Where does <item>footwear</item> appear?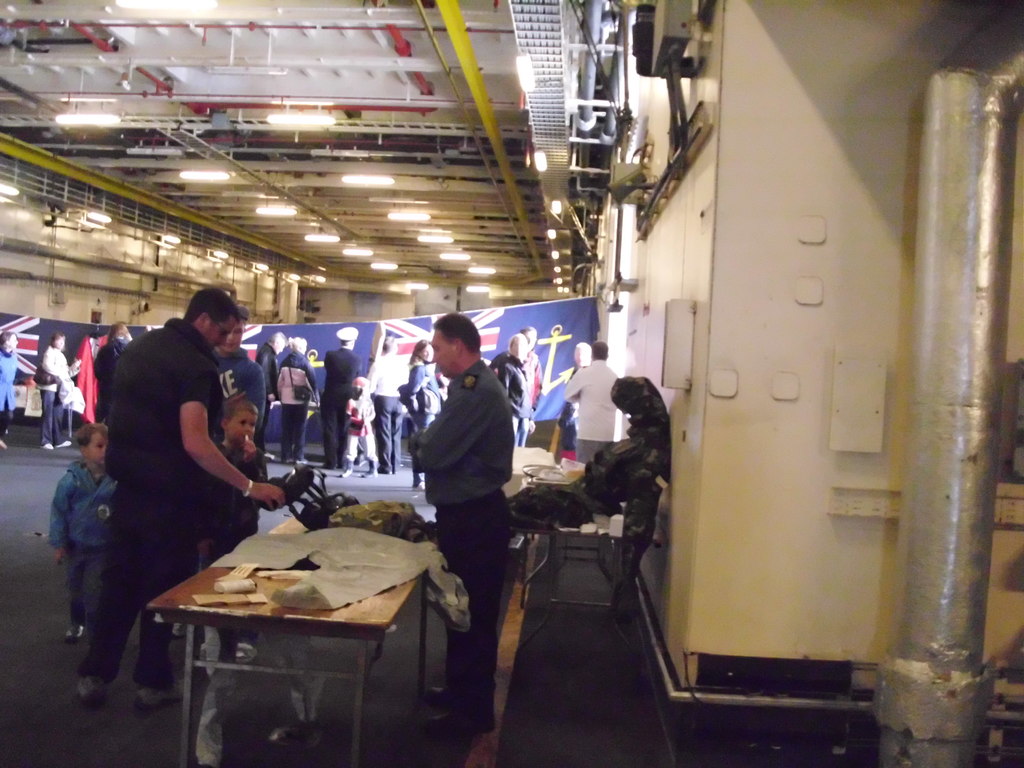
Appears at bbox=(0, 435, 12, 452).
